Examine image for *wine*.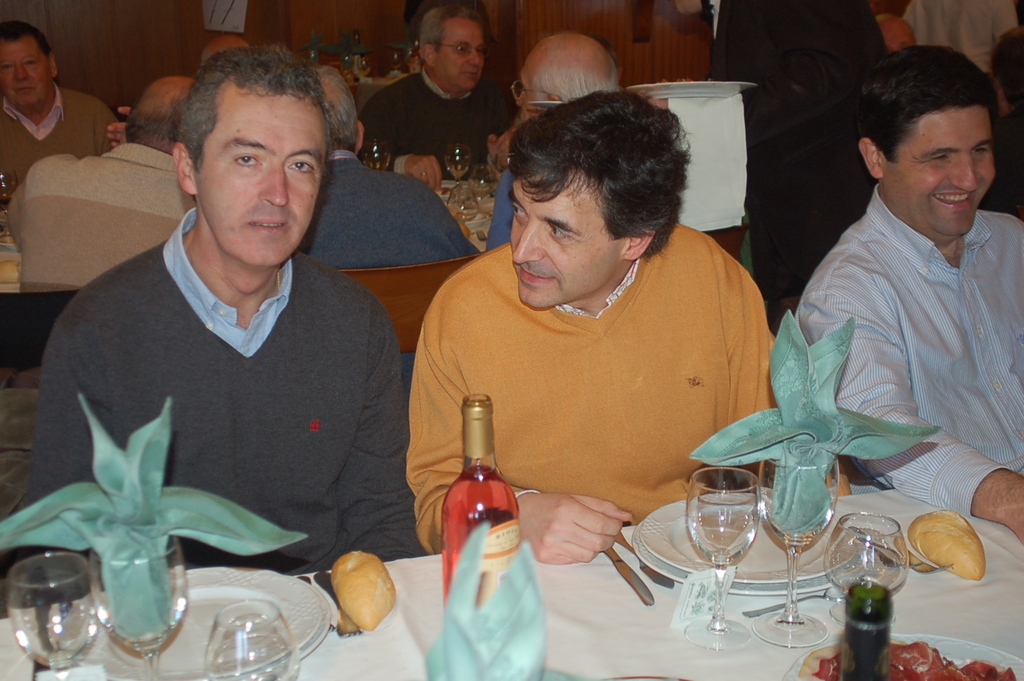
Examination result: rect(437, 390, 522, 621).
